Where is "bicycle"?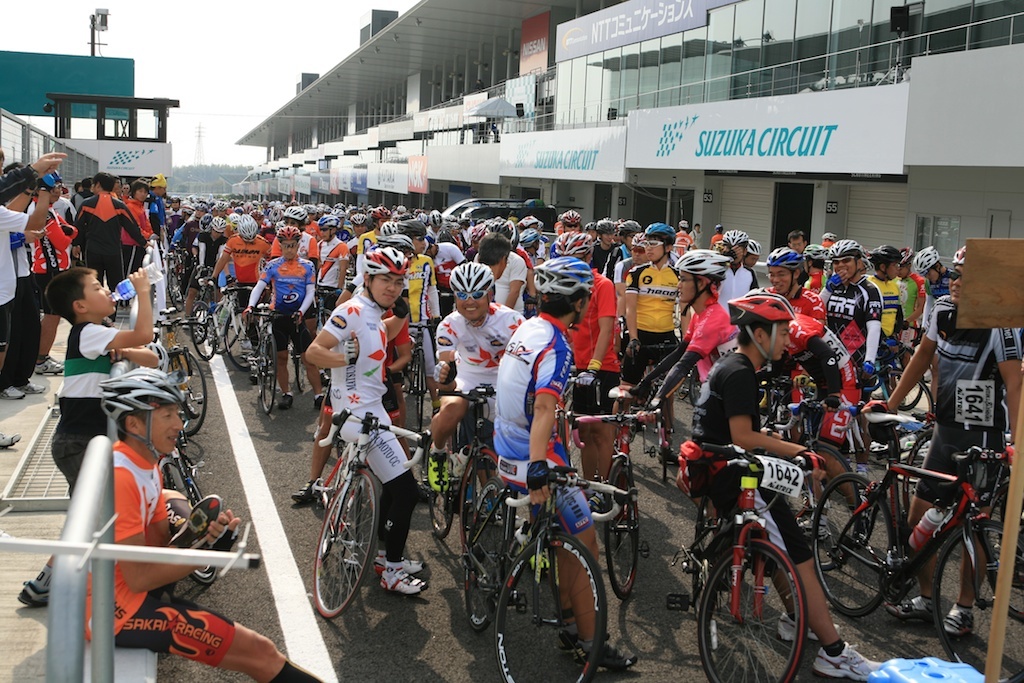
x1=662, y1=446, x2=826, y2=680.
